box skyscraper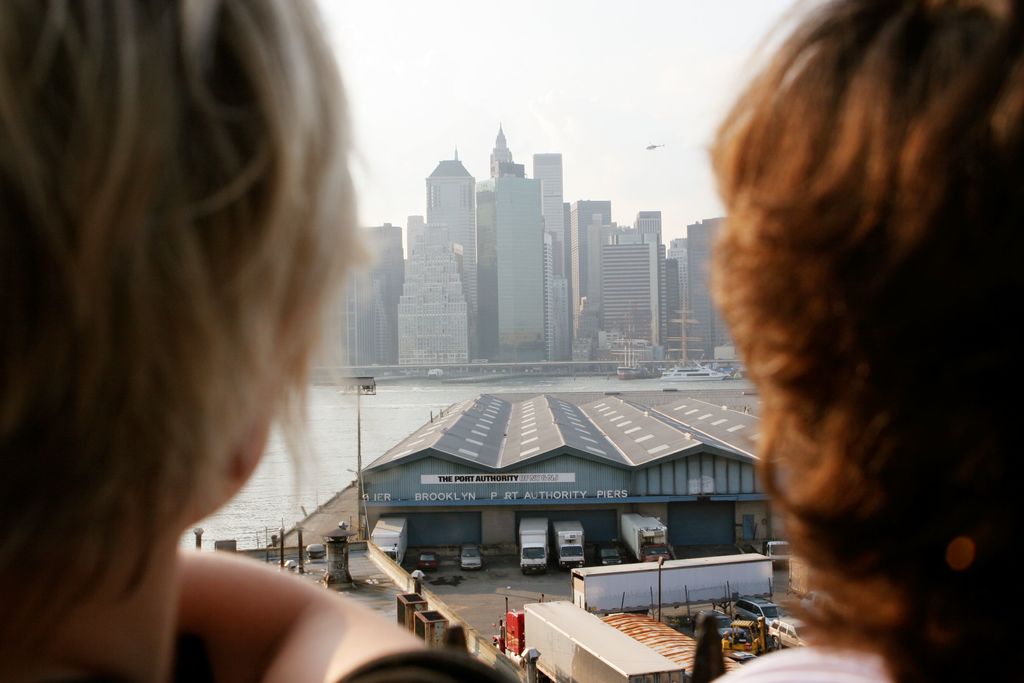
region(467, 175, 550, 358)
